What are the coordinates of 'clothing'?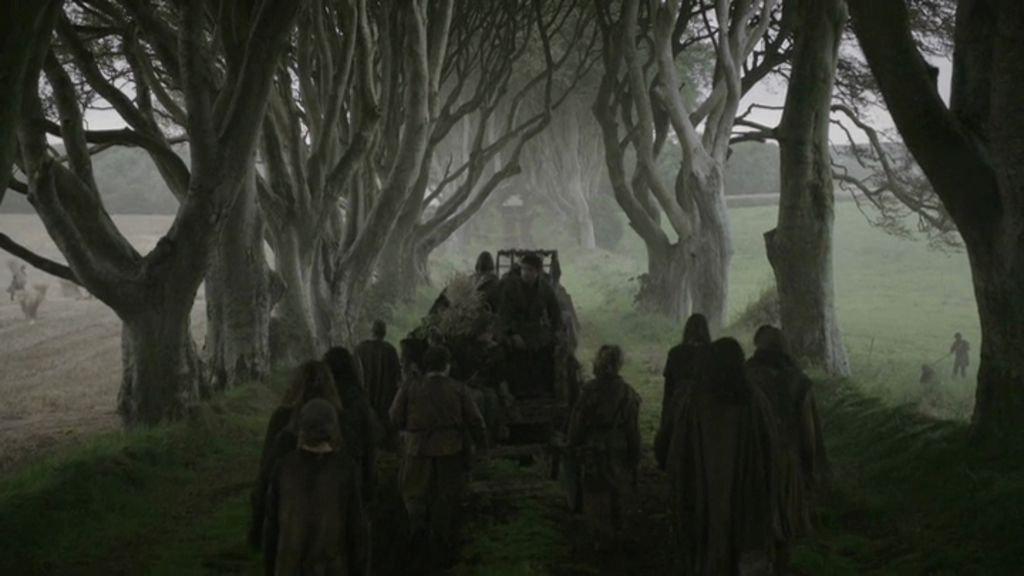
x1=569, y1=385, x2=647, y2=523.
